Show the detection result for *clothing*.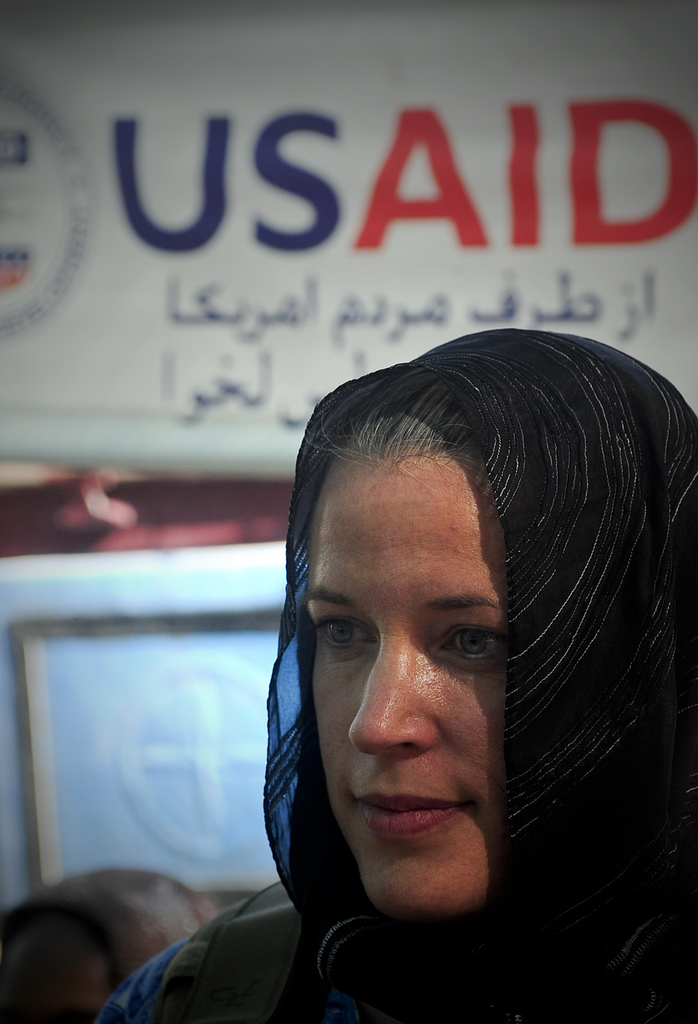
l=109, t=341, r=697, b=1023.
